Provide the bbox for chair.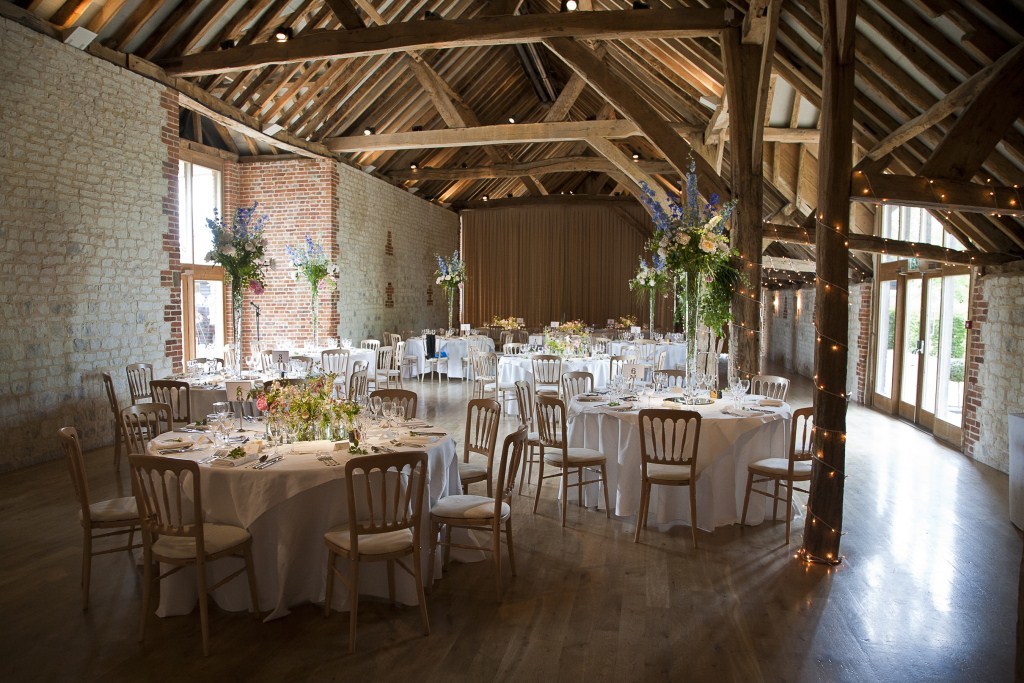
locate(477, 344, 525, 431).
